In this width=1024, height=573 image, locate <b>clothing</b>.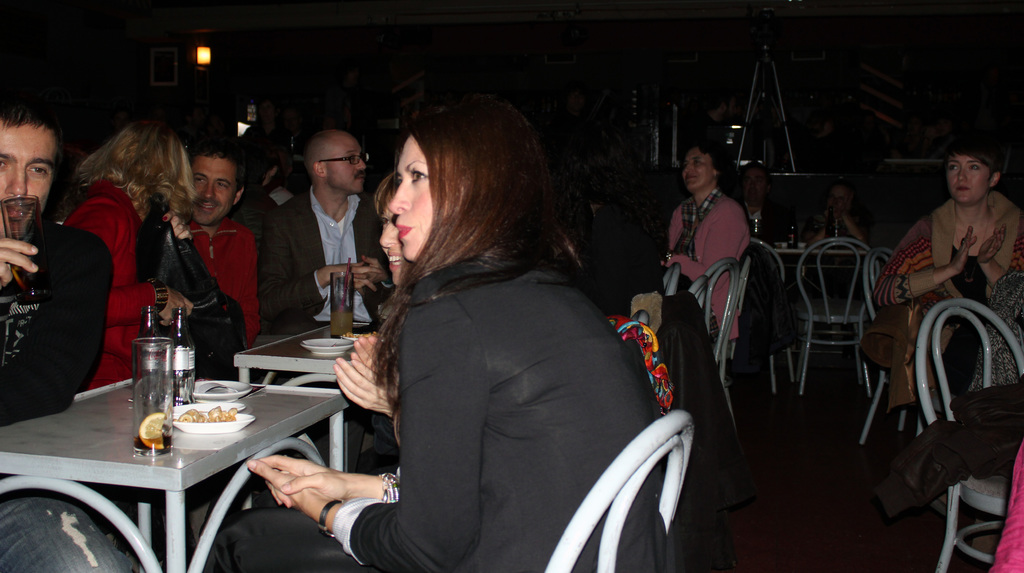
Bounding box: Rect(858, 186, 1023, 405).
